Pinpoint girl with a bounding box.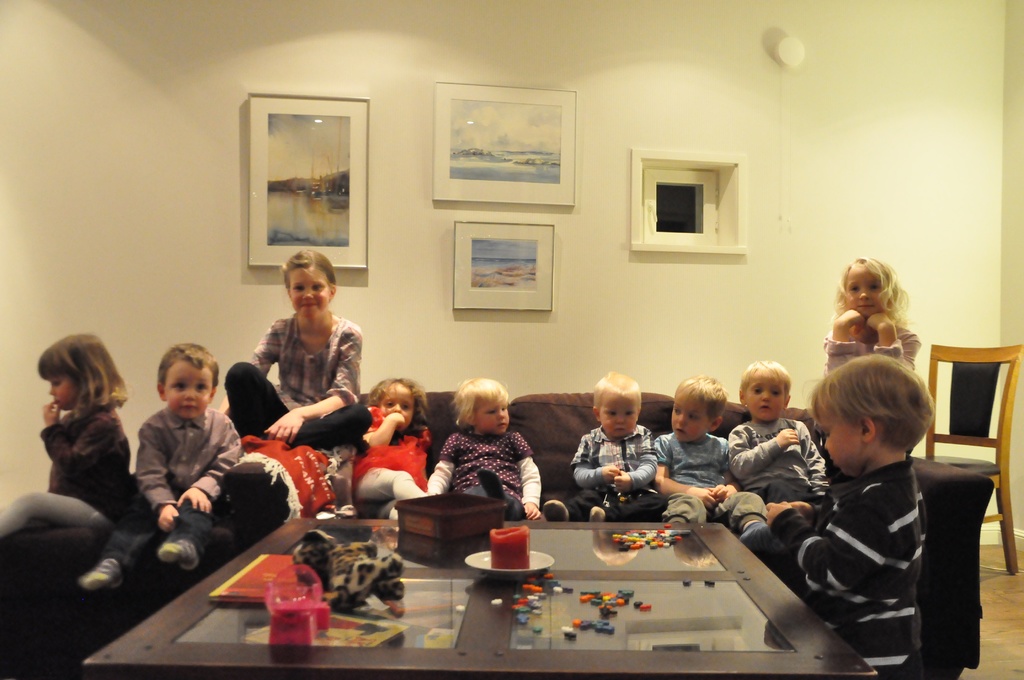
{"x1": 209, "y1": 247, "x2": 372, "y2": 449}.
